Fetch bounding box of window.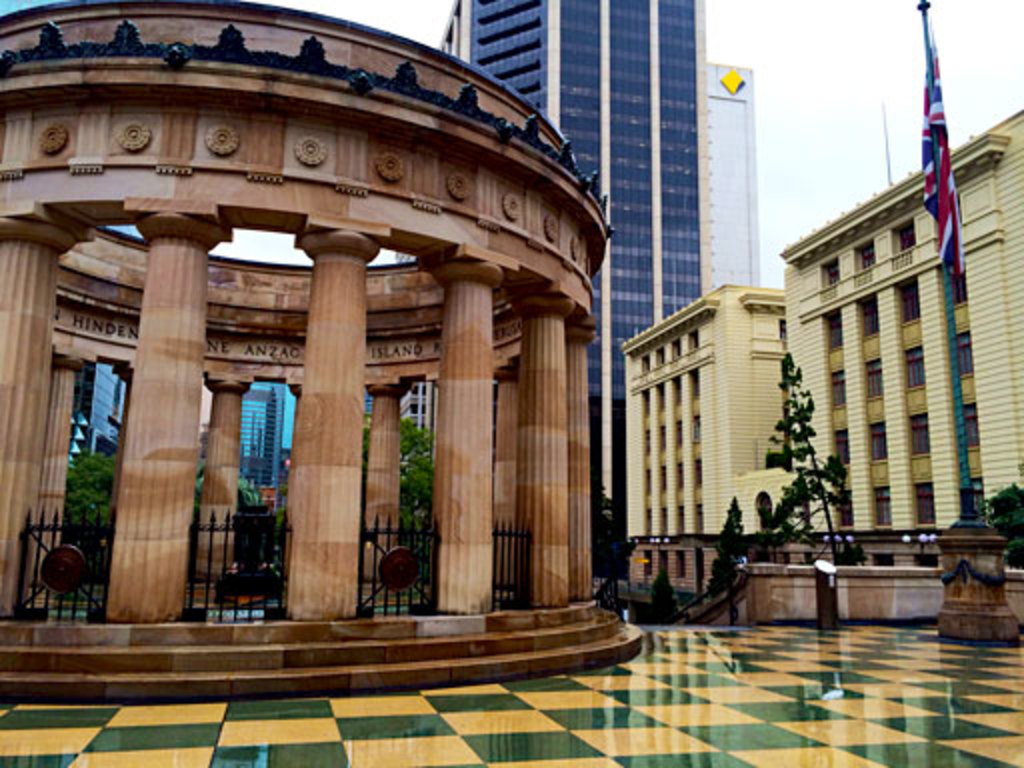
Bbox: x1=838 y1=492 x2=856 y2=526.
